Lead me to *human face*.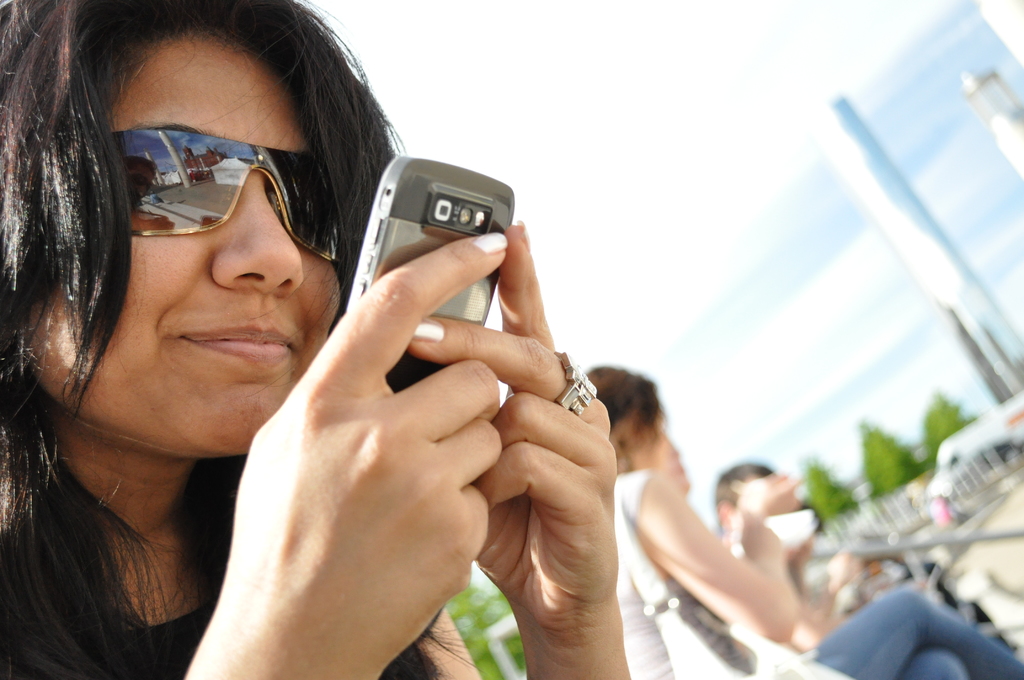
Lead to x1=642, y1=407, x2=662, y2=465.
